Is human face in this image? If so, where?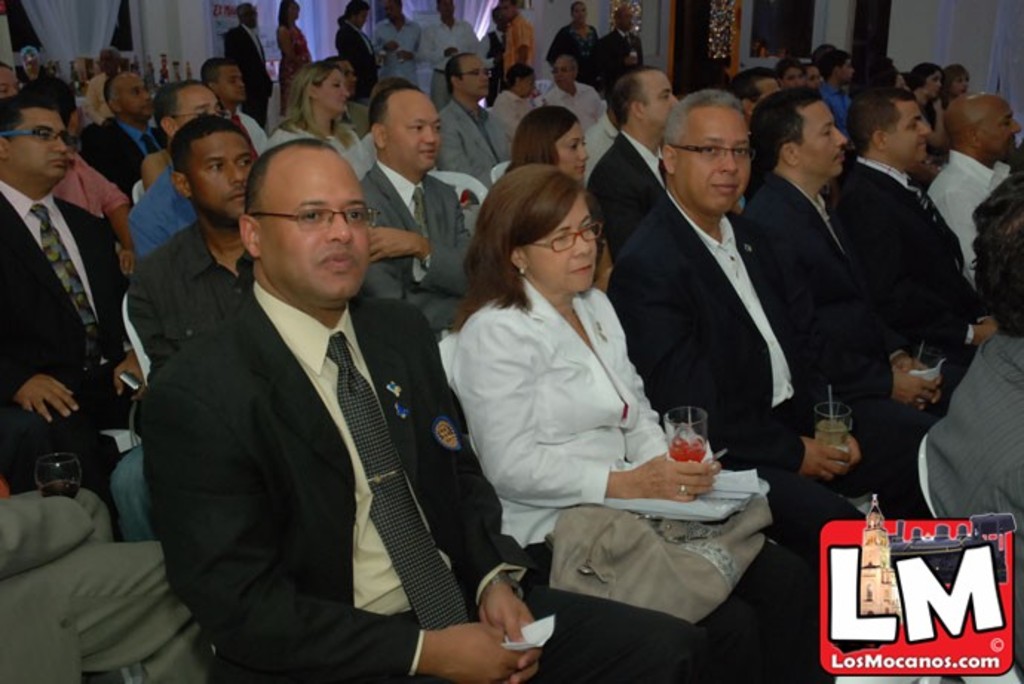
Yes, at x1=985, y1=105, x2=1023, y2=157.
